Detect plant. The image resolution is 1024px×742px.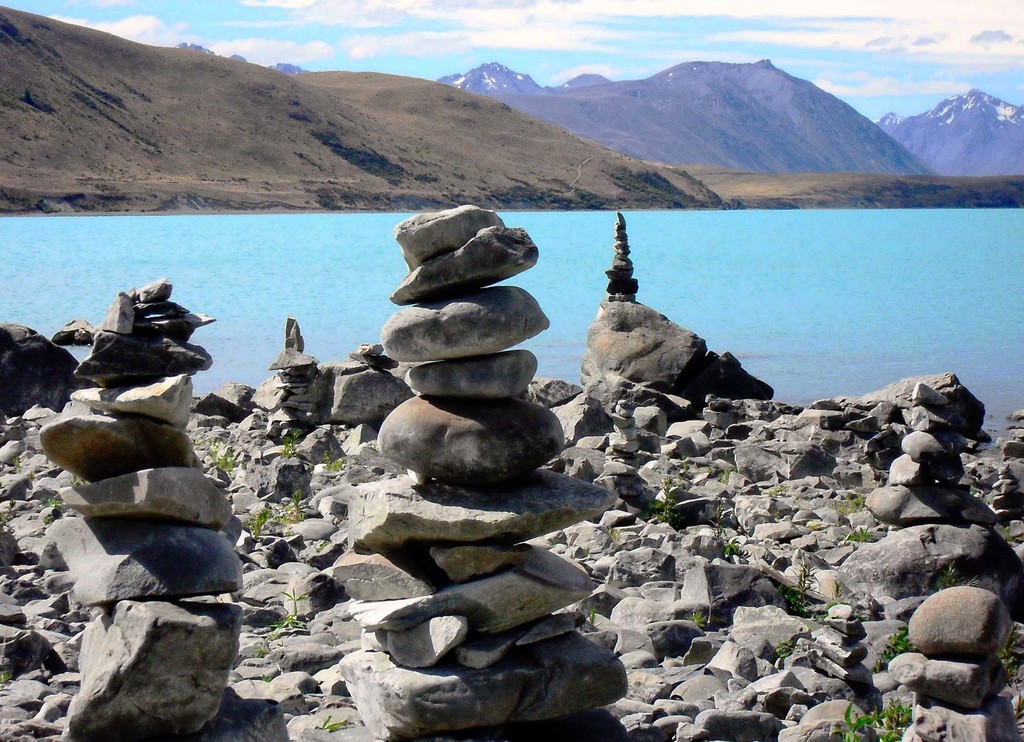
x1=648 y1=474 x2=676 y2=526.
